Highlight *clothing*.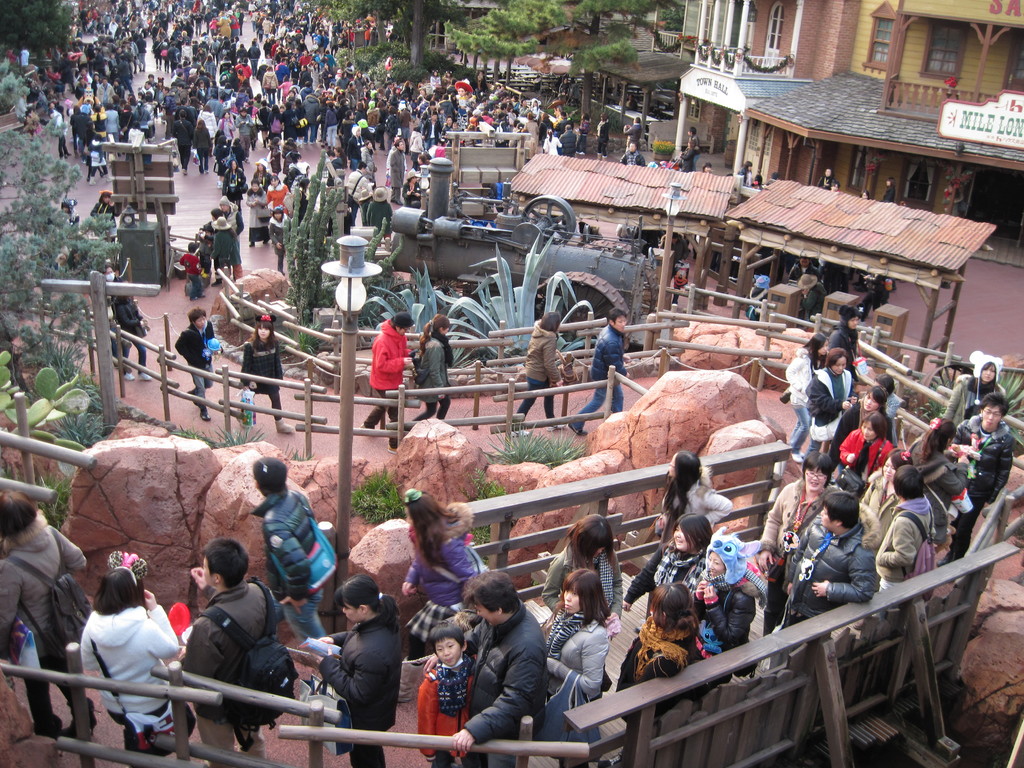
Highlighted region: BBox(879, 184, 896, 204).
